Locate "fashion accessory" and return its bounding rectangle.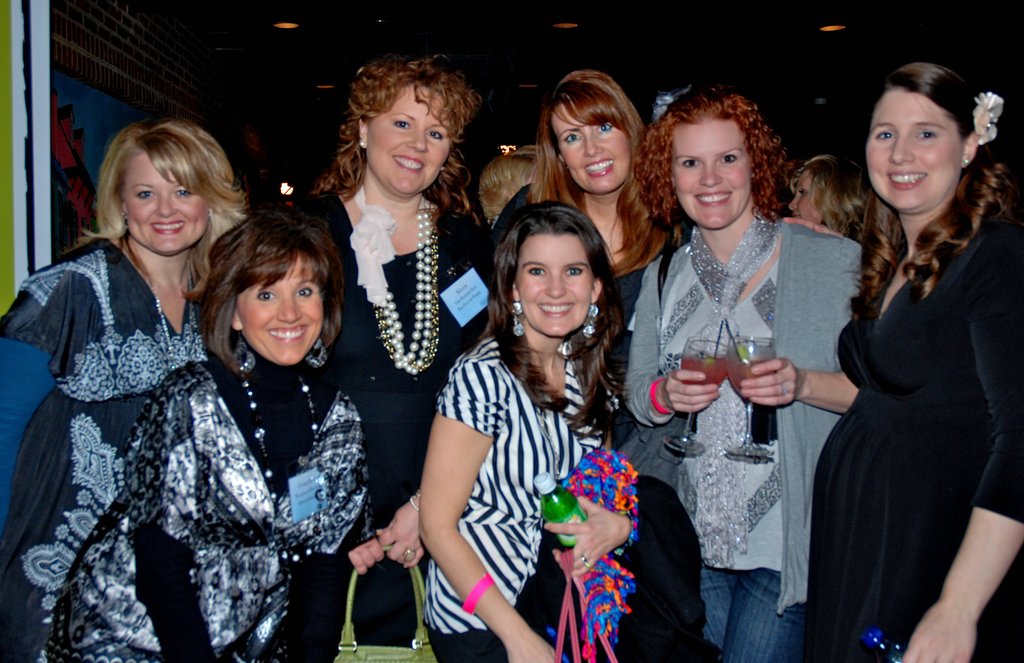
331, 543, 437, 662.
